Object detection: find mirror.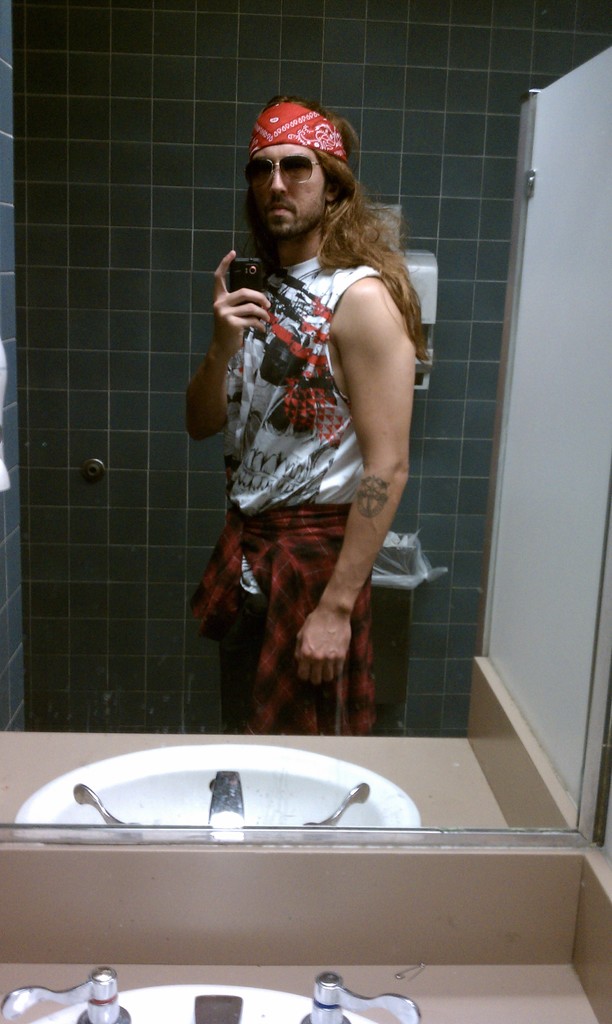
{"left": 0, "top": 0, "right": 611, "bottom": 832}.
